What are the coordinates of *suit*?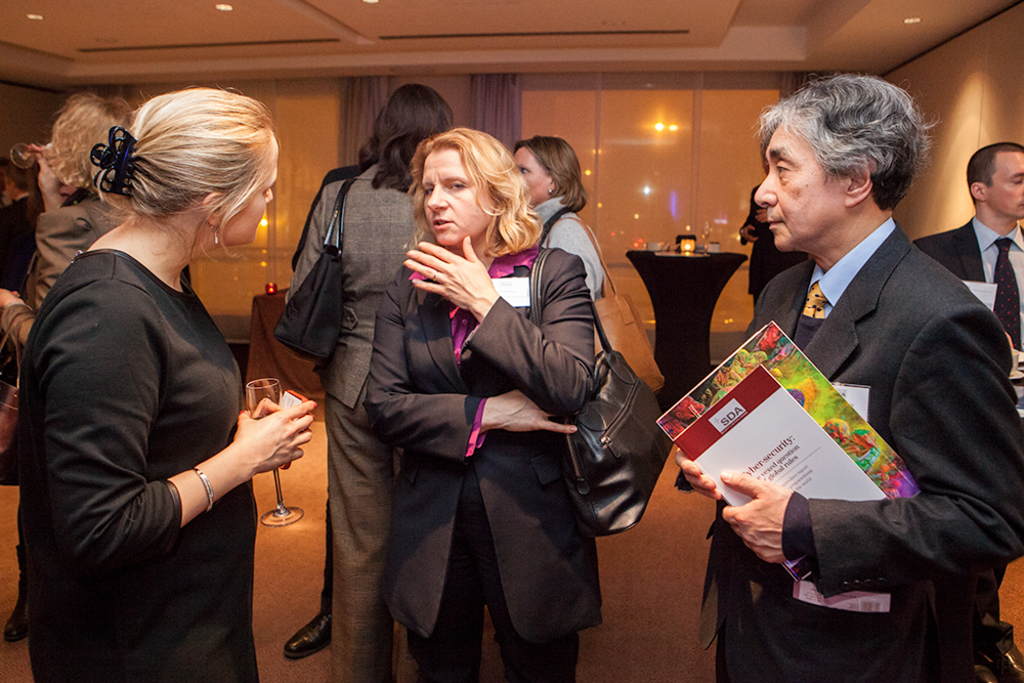
{"left": 289, "top": 165, "right": 431, "bottom": 681}.
